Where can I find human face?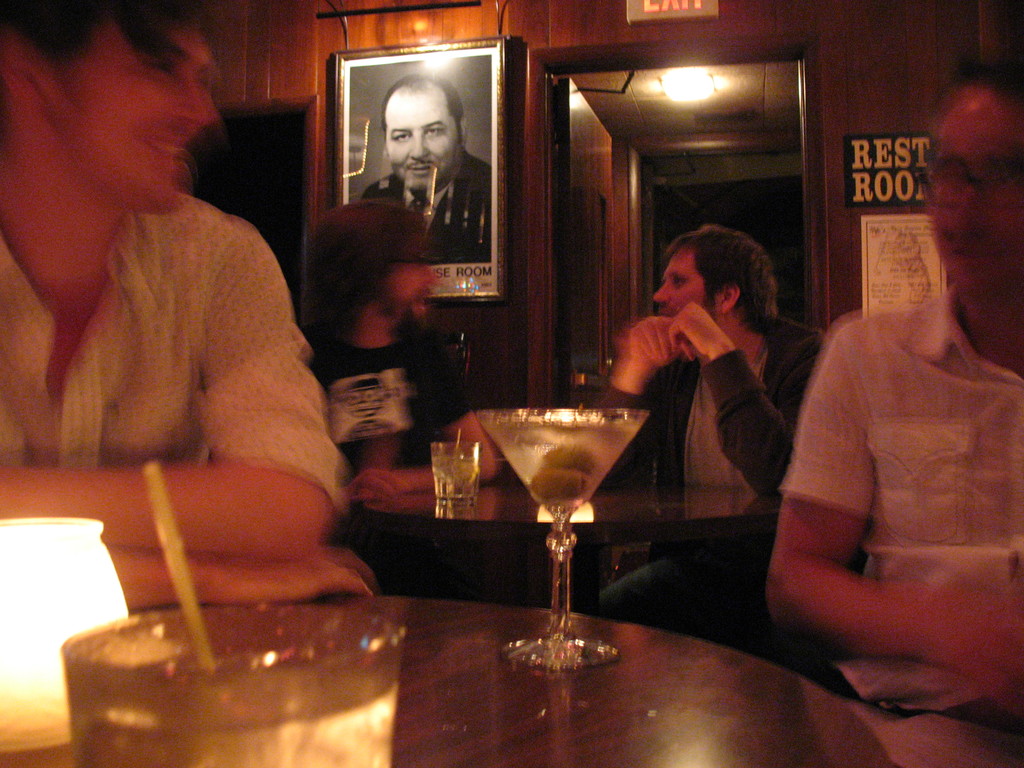
You can find it at x1=384, y1=89, x2=461, y2=195.
